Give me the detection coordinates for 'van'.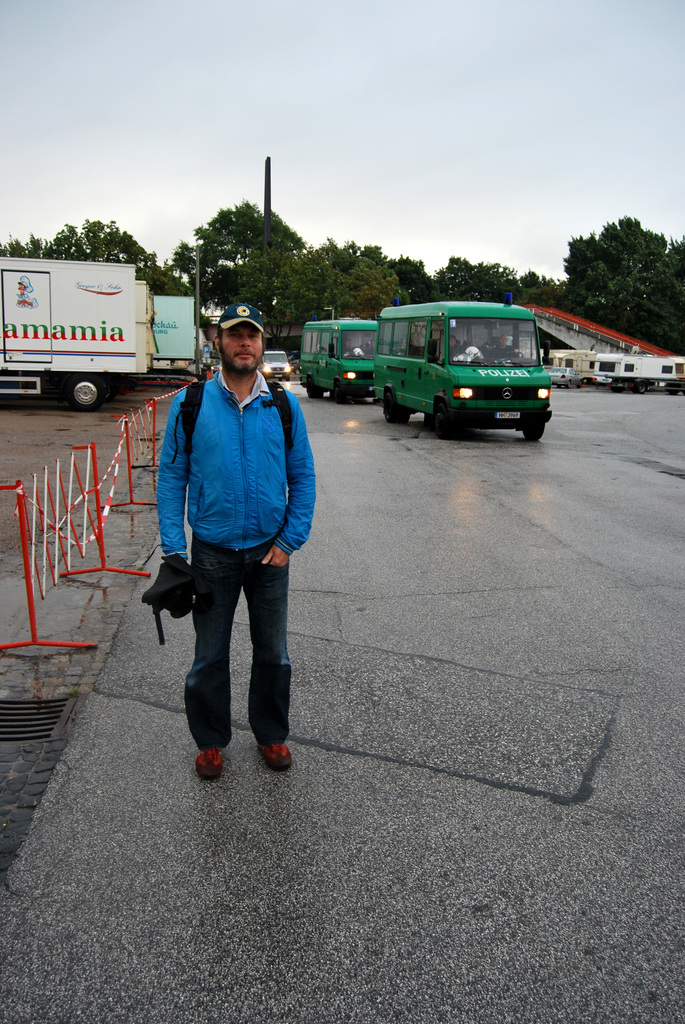
rect(375, 297, 558, 440).
